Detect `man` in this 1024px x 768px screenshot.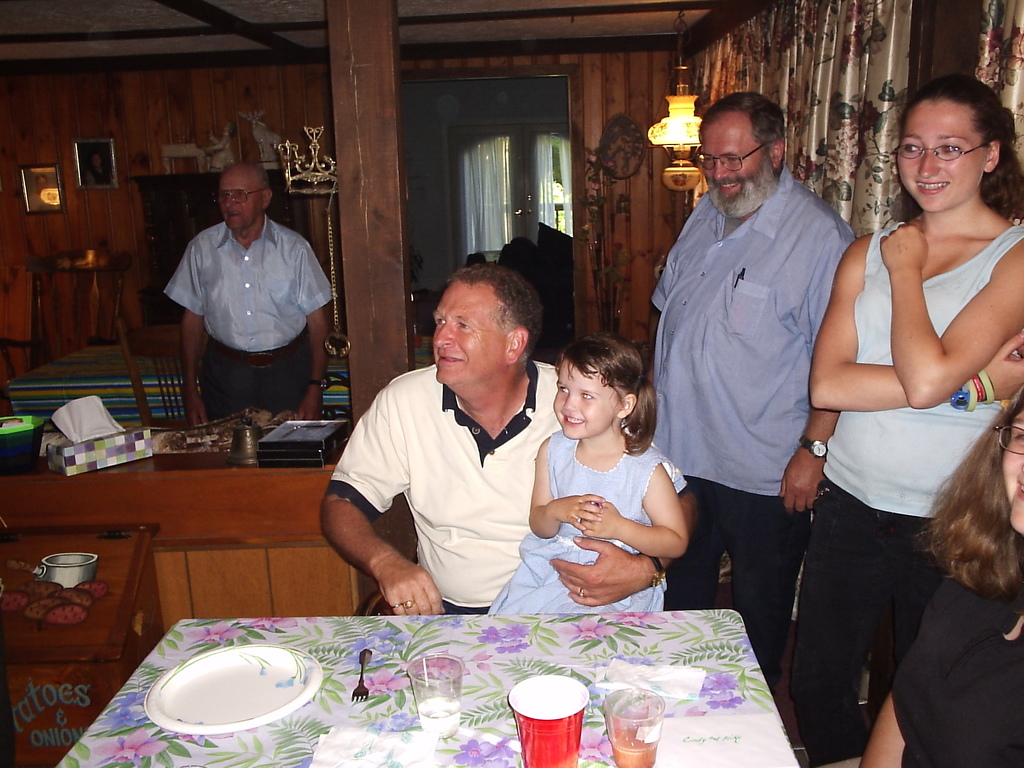
Detection: 657, 95, 866, 637.
